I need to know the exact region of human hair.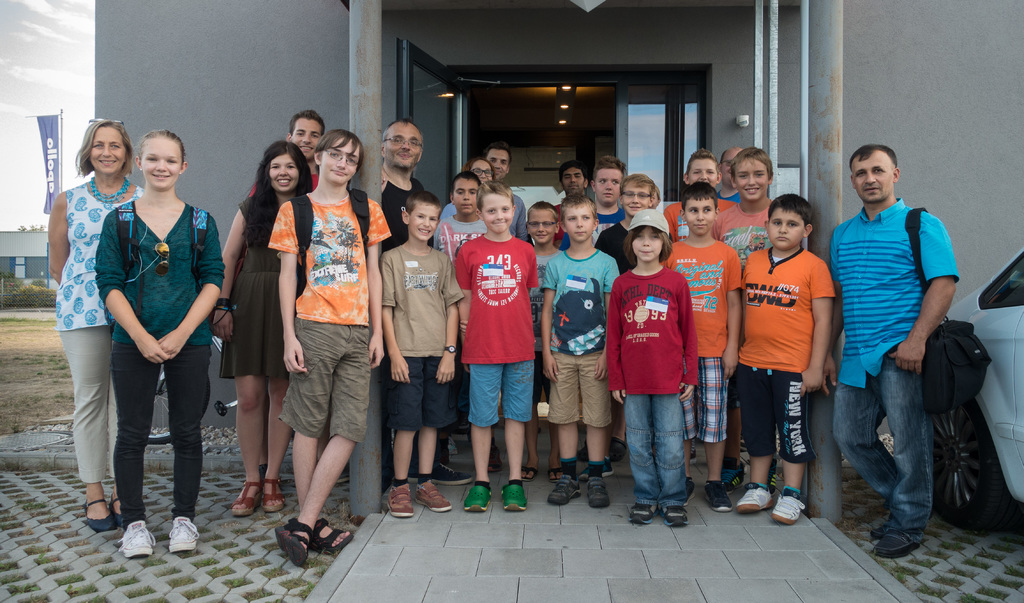
Region: Rect(527, 202, 562, 227).
